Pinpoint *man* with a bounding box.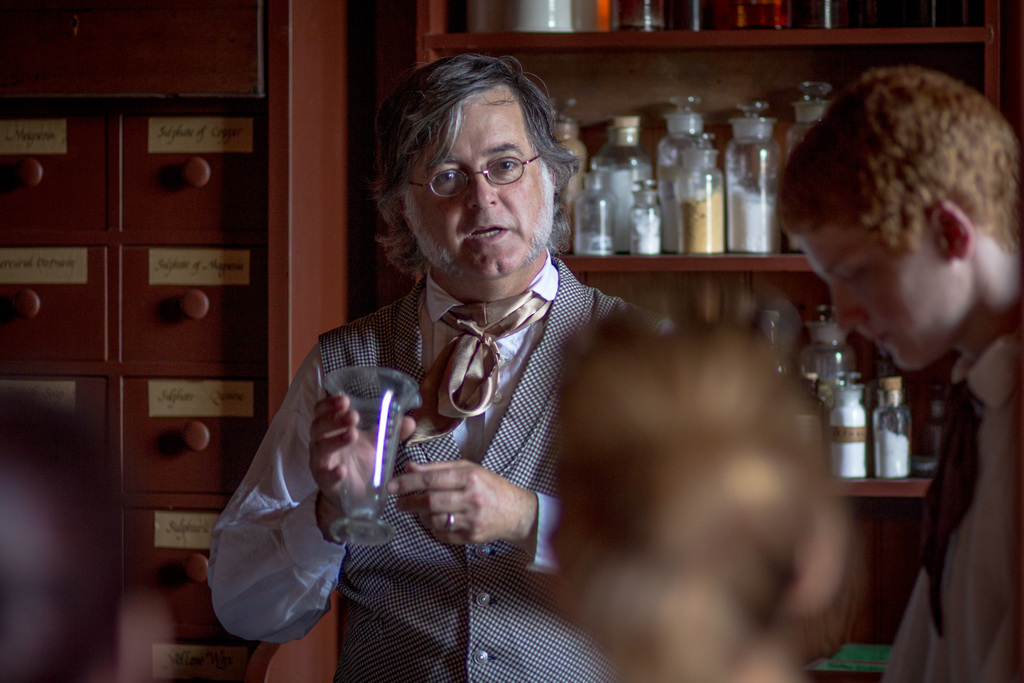
[left=776, top=63, right=1023, bottom=682].
